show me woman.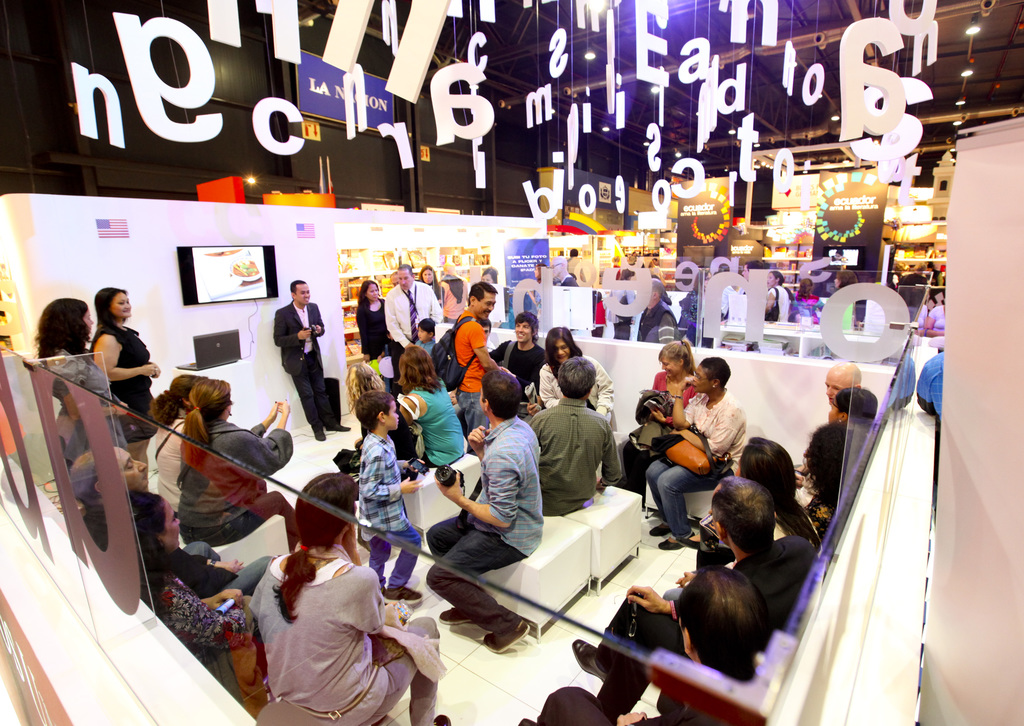
woman is here: Rect(766, 268, 789, 322).
